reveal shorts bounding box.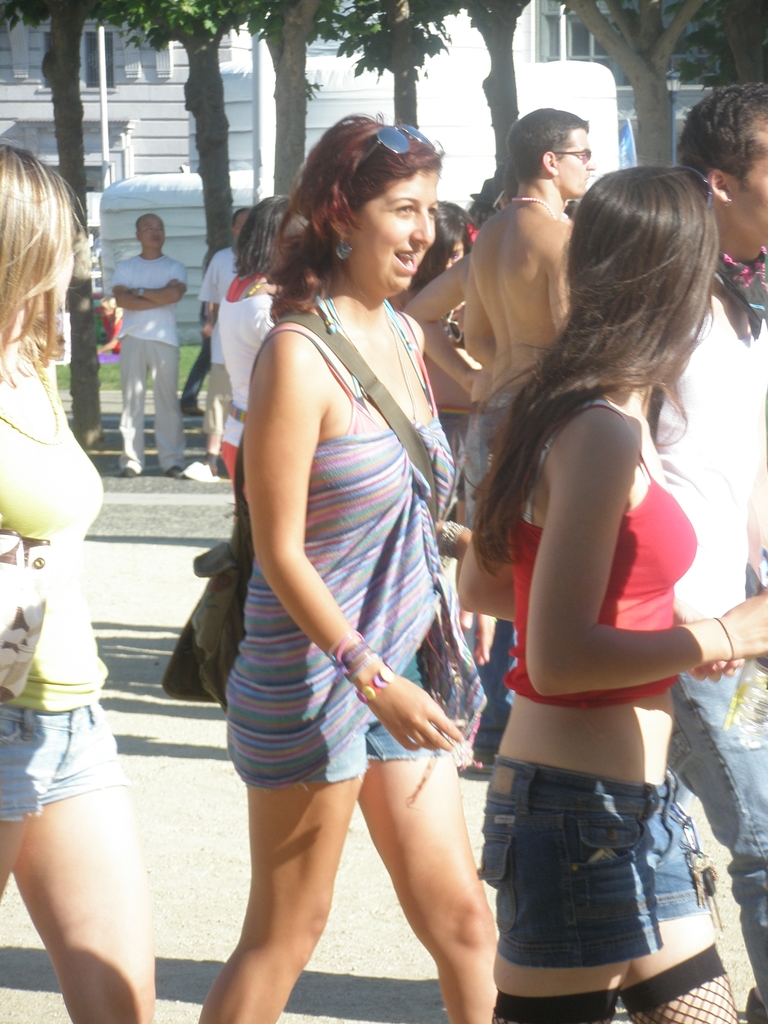
Revealed: [476, 765, 723, 968].
